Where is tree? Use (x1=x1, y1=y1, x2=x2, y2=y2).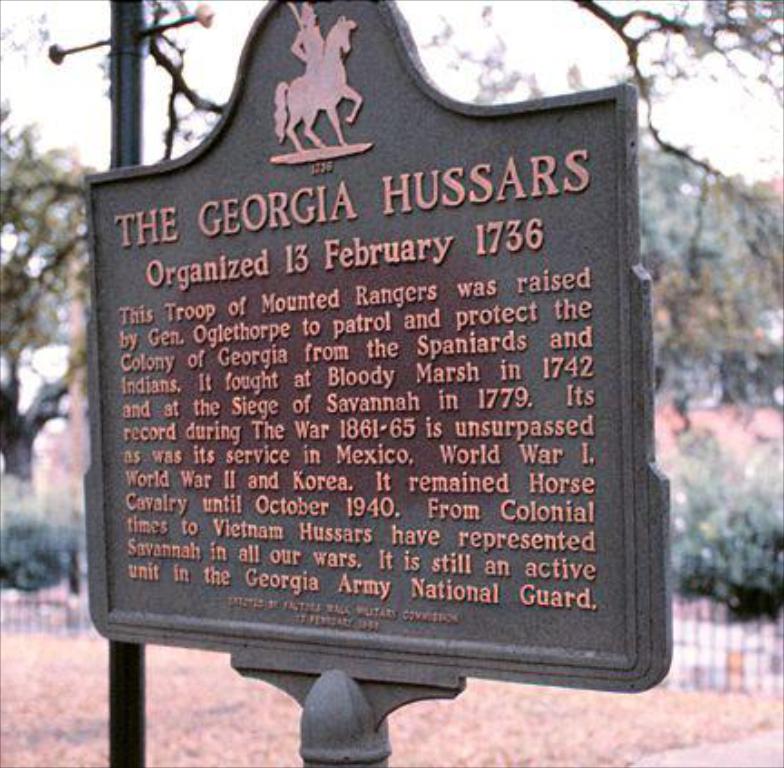
(x1=581, y1=0, x2=782, y2=187).
